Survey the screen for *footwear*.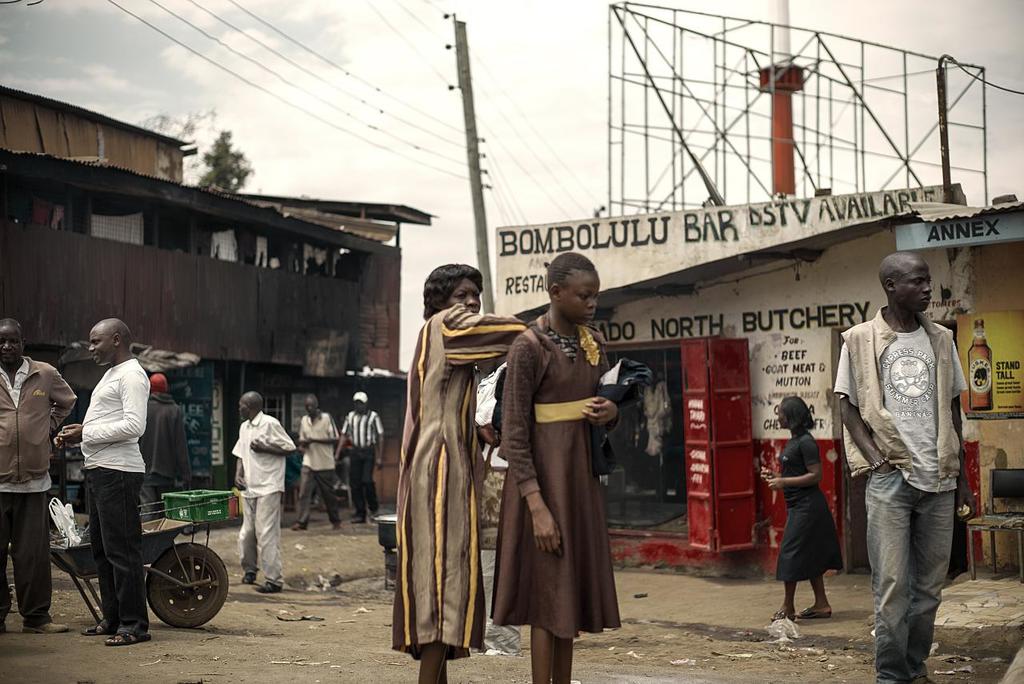
Survey found: <box>335,518,339,522</box>.
